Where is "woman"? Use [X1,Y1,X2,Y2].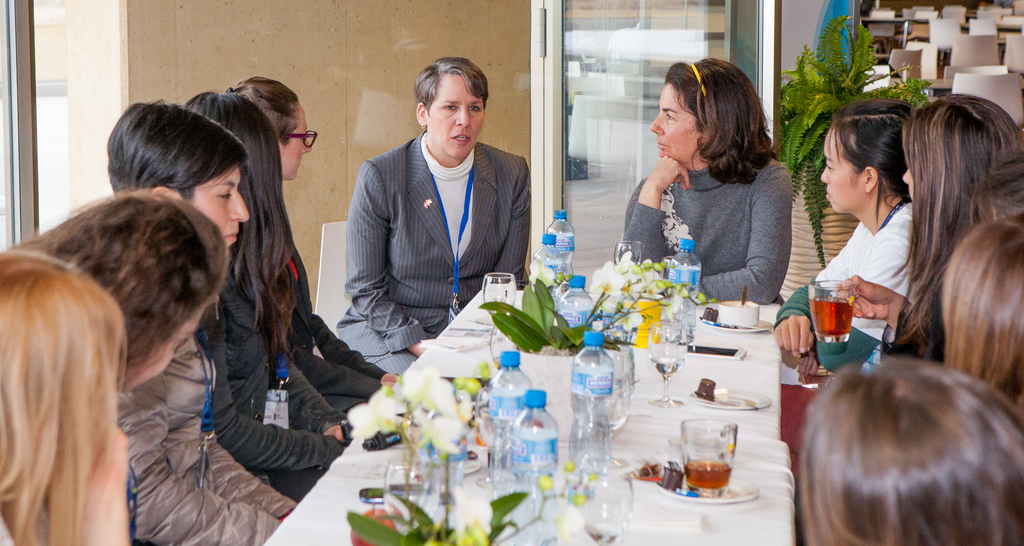
[0,243,163,545].
